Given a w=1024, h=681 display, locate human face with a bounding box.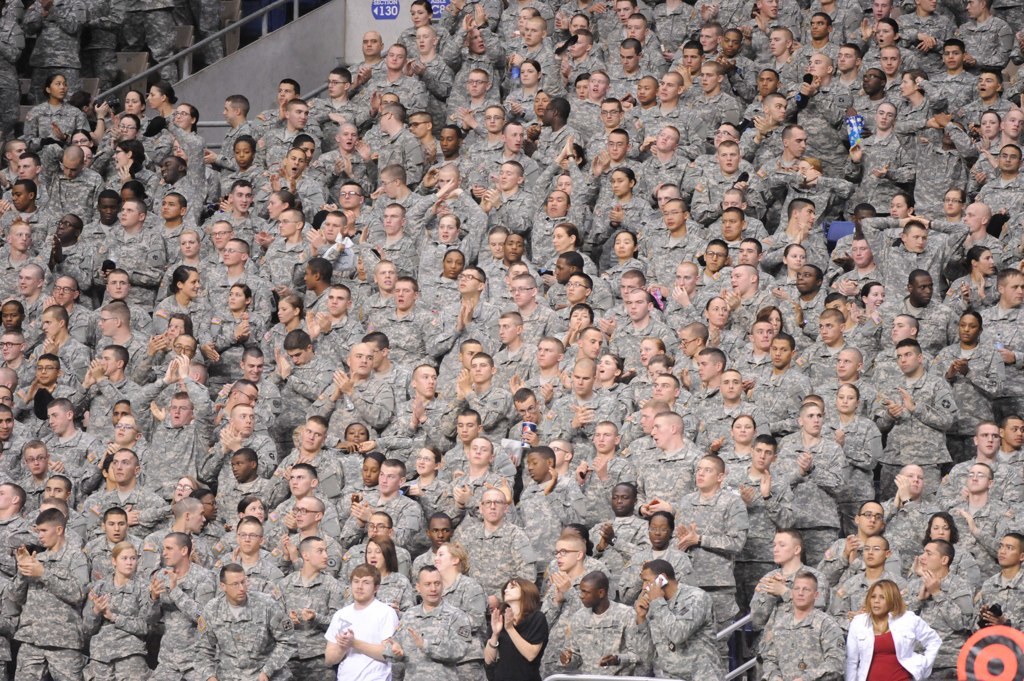
Located: BBox(233, 405, 257, 432).
